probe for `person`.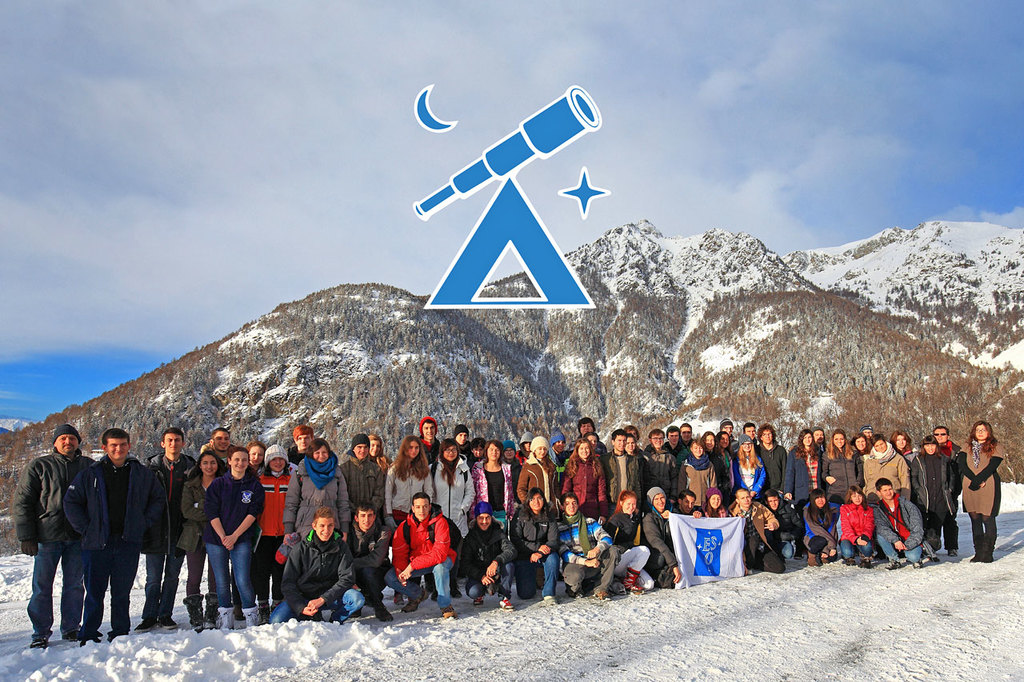
Probe result: {"x1": 178, "y1": 450, "x2": 228, "y2": 629}.
